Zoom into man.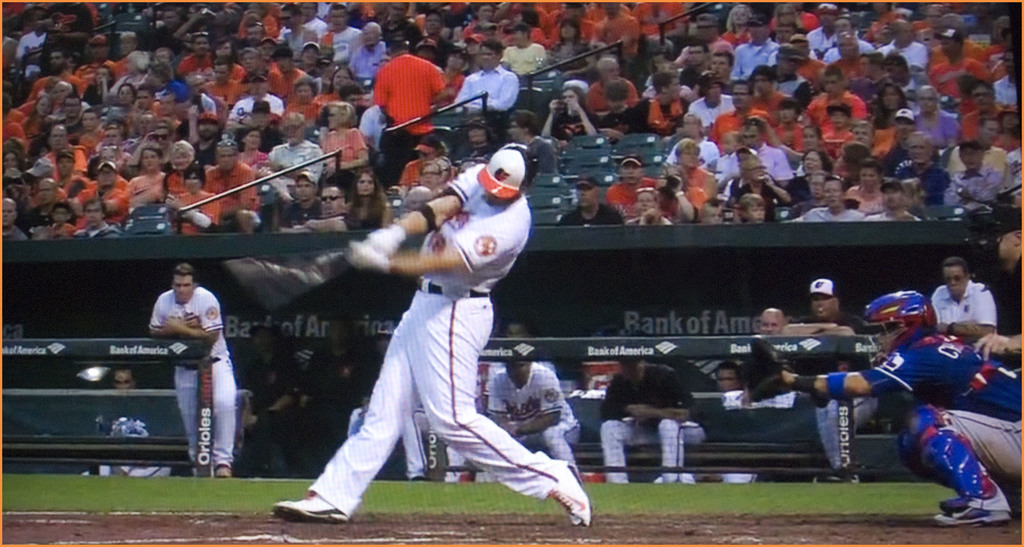
Zoom target: Rect(31, 177, 69, 225).
